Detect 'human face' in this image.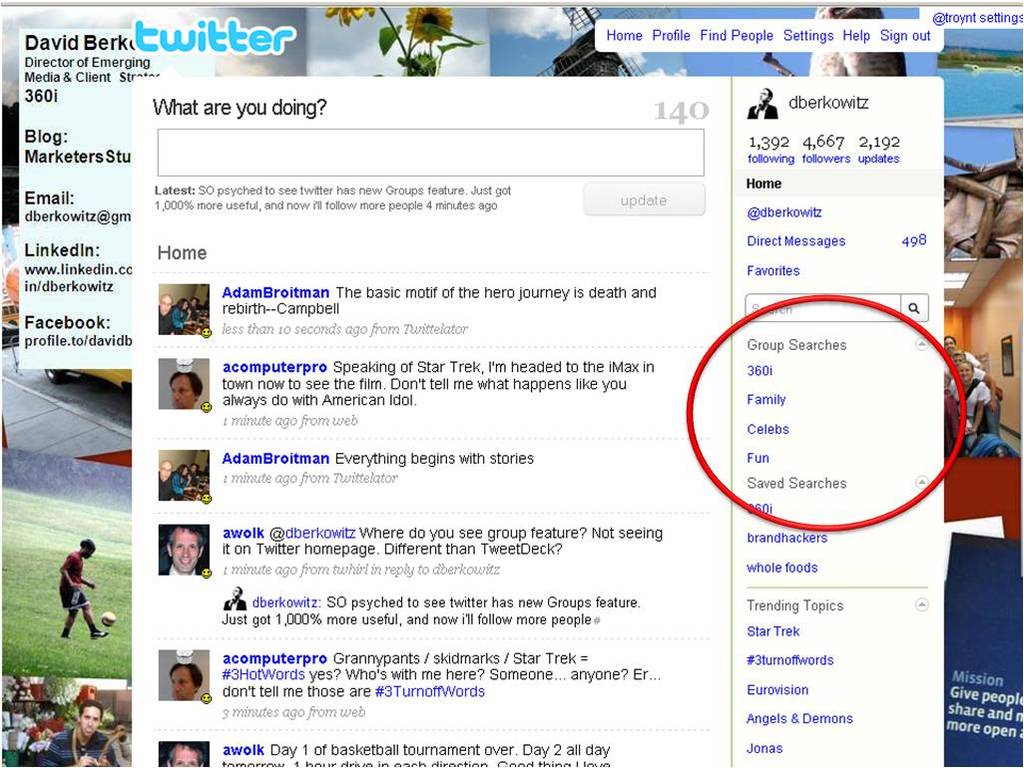
Detection: left=160, top=297, right=172, bottom=315.
